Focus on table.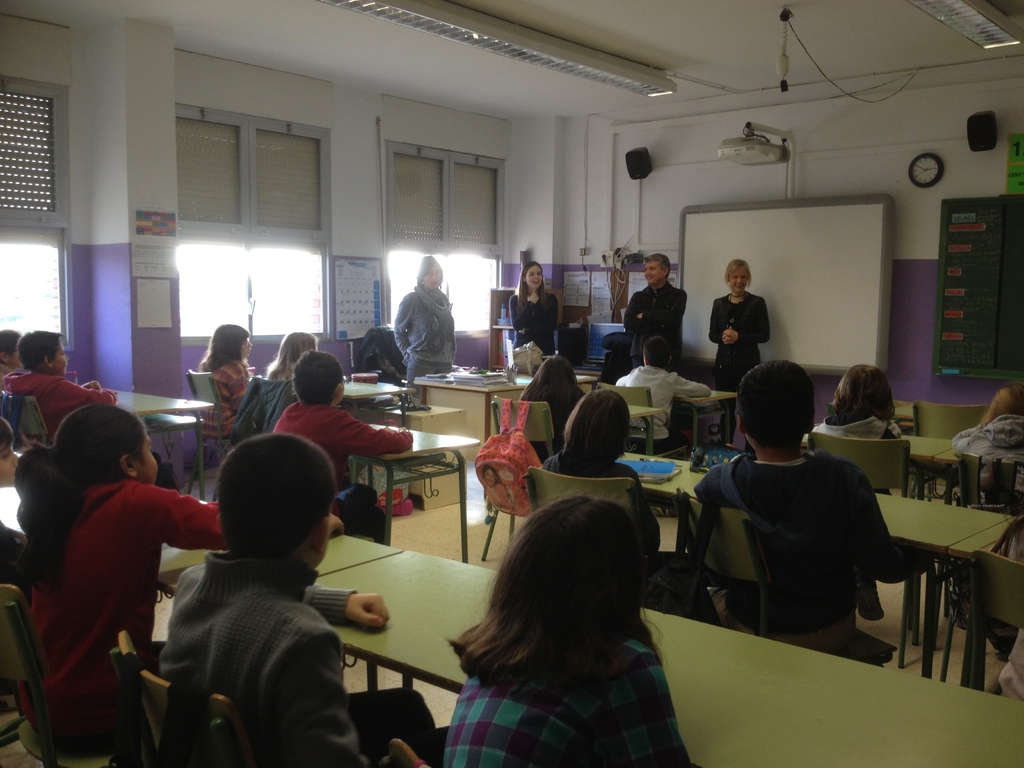
Focused at rect(340, 380, 417, 426).
